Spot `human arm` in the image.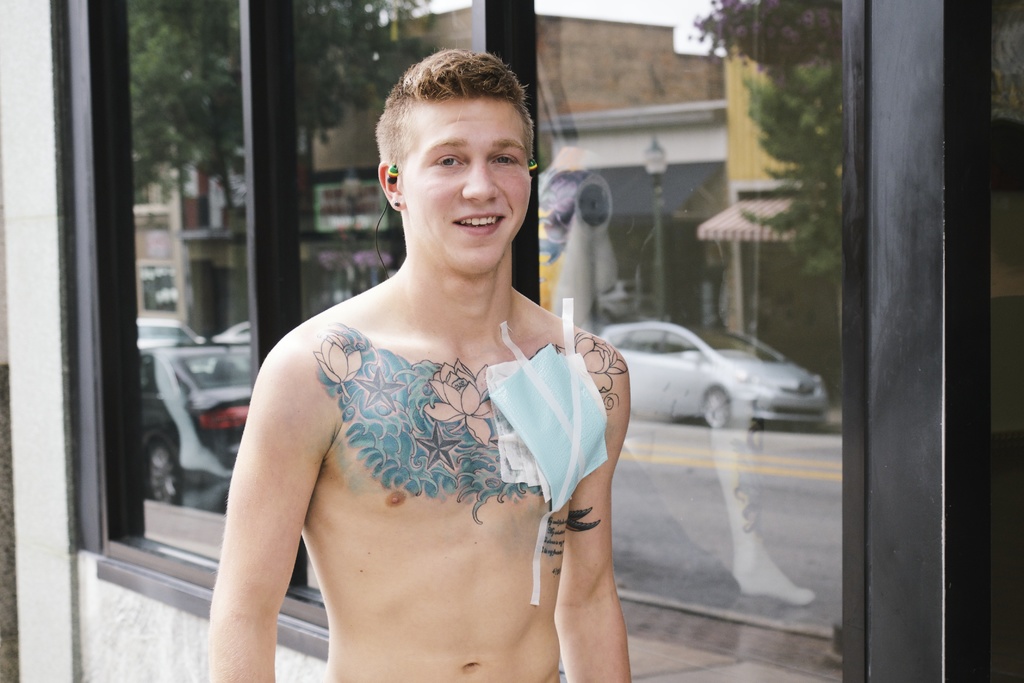
`human arm` found at {"x1": 543, "y1": 339, "x2": 638, "y2": 682}.
